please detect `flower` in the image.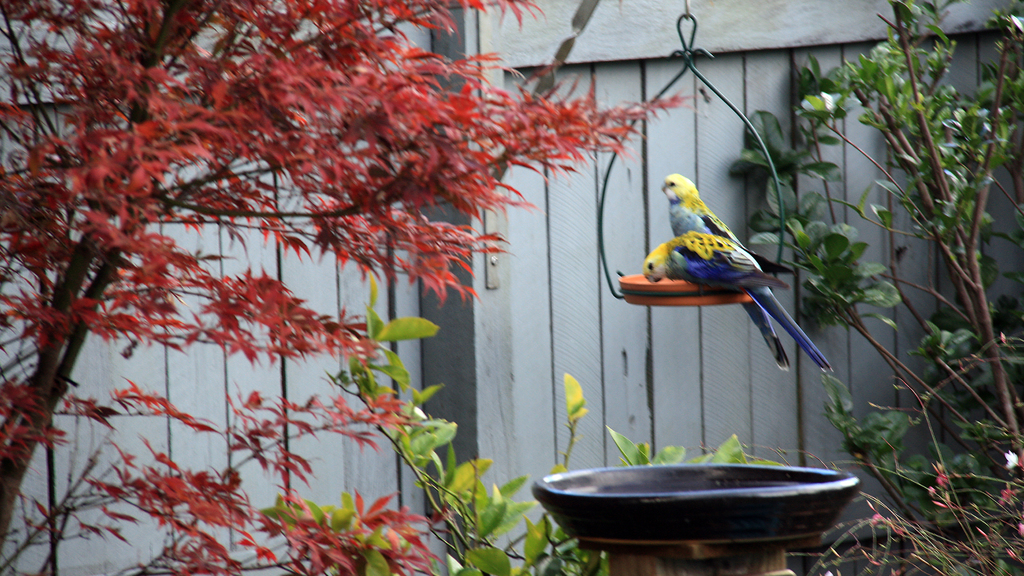
(left=800, top=88, right=844, bottom=117).
